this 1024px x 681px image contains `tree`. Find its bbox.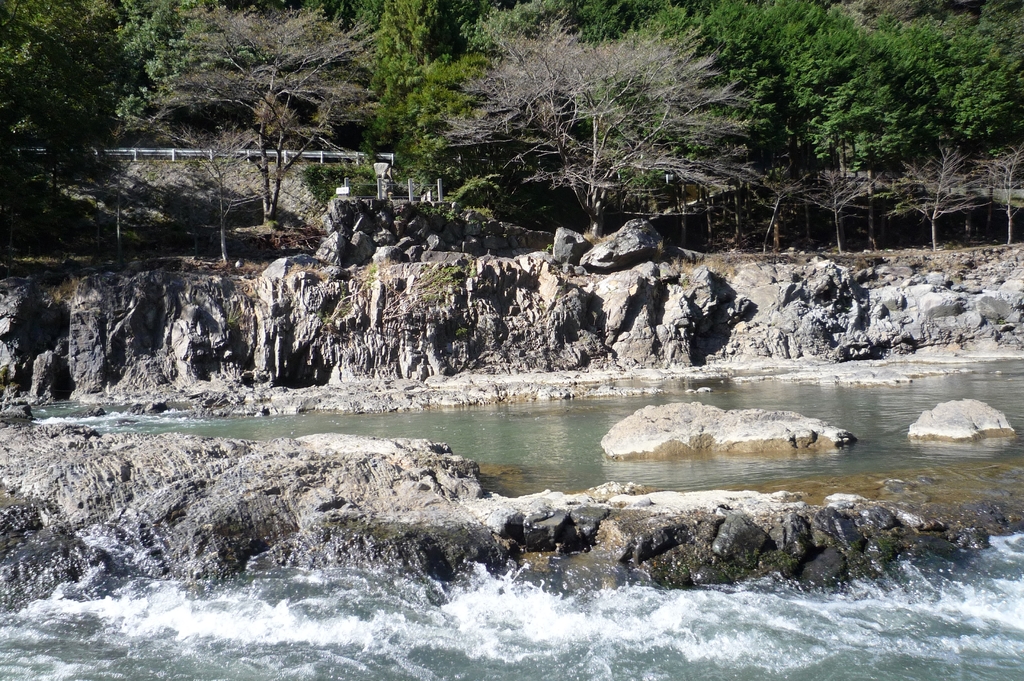
[346,0,500,177].
